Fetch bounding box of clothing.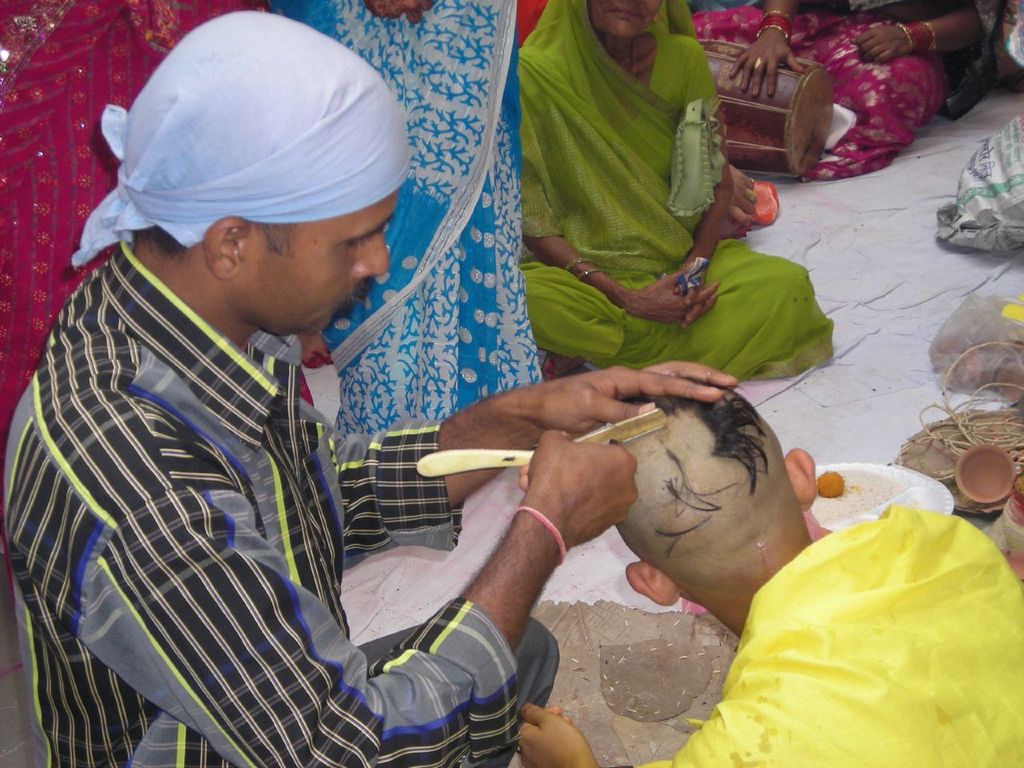
Bbox: region(638, 496, 1023, 766).
